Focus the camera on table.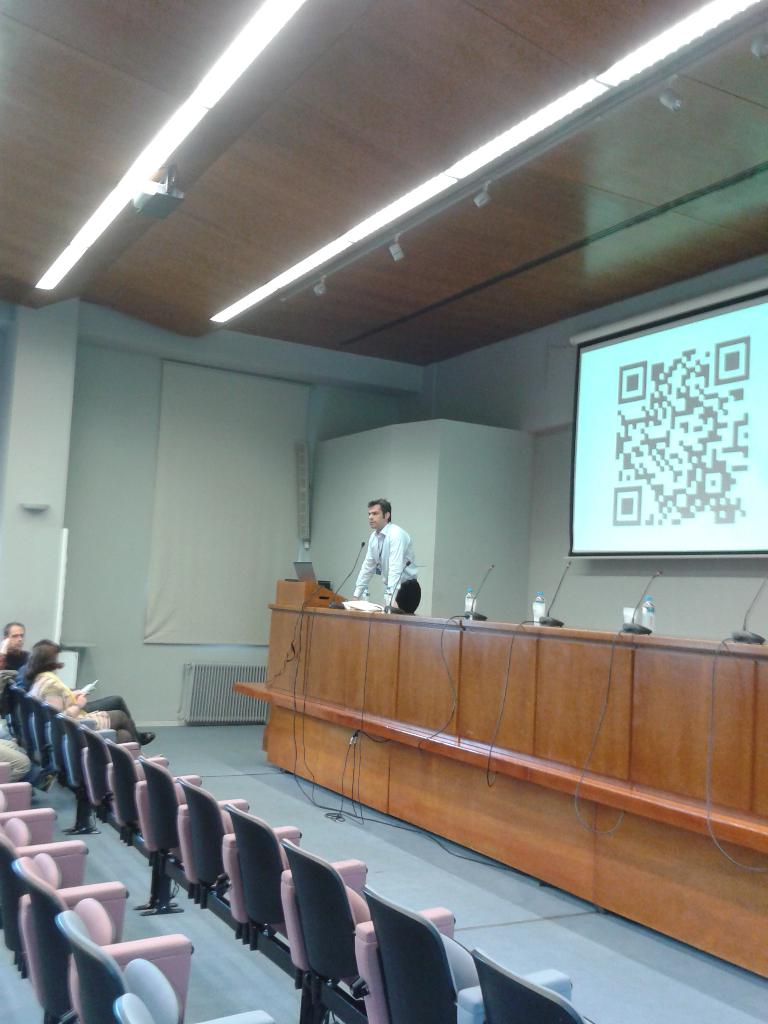
Focus region: <region>230, 603, 767, 964</region>.
